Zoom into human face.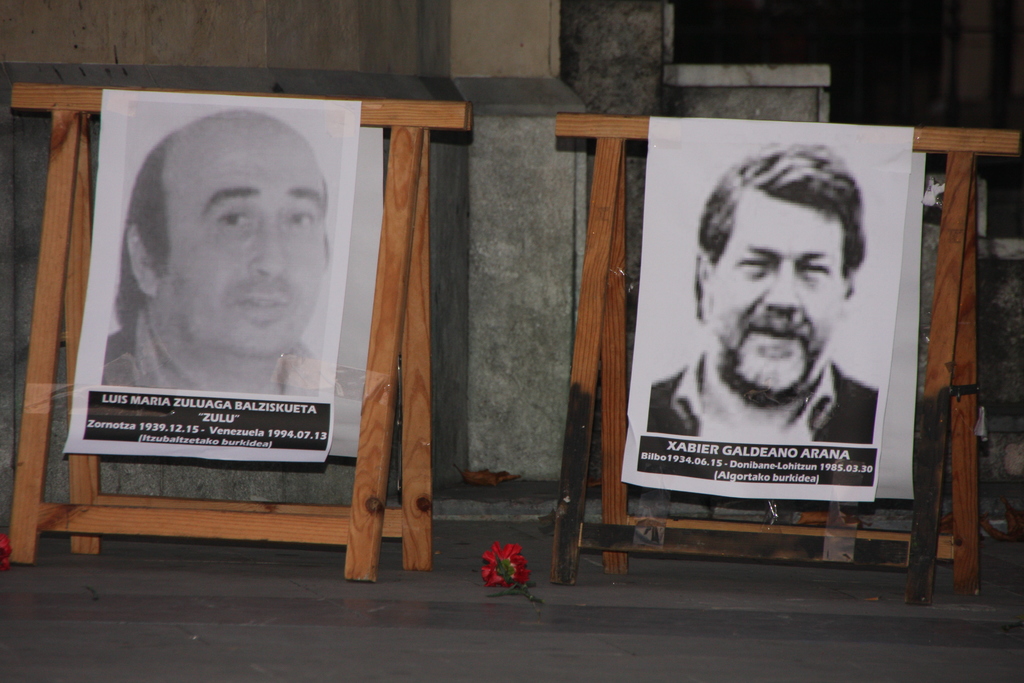
Zoom target: (710,193,849,398).
